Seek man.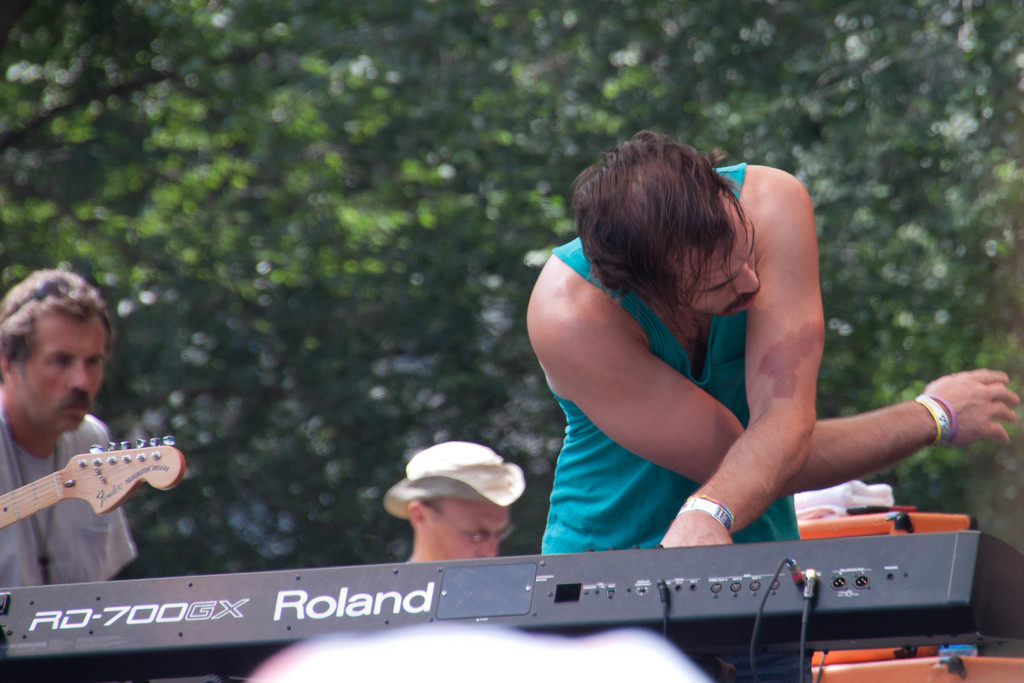
[left=381, top=437, right=528, bottom=607].
